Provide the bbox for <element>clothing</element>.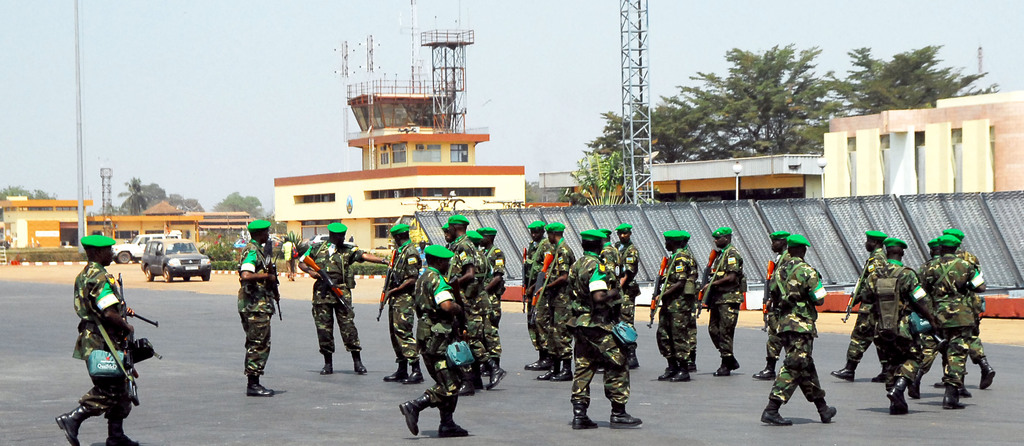
x1=385, y1=237, x2=424, y2=363.
